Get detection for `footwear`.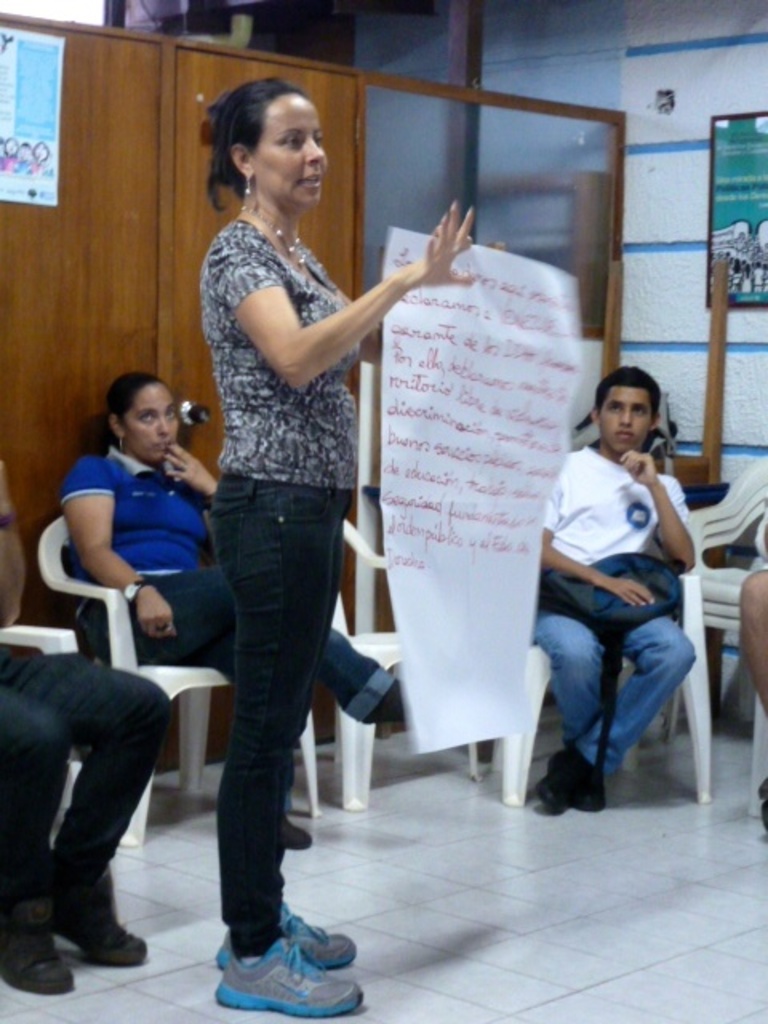
Detection: bbox(371, 670, 411, 730).
